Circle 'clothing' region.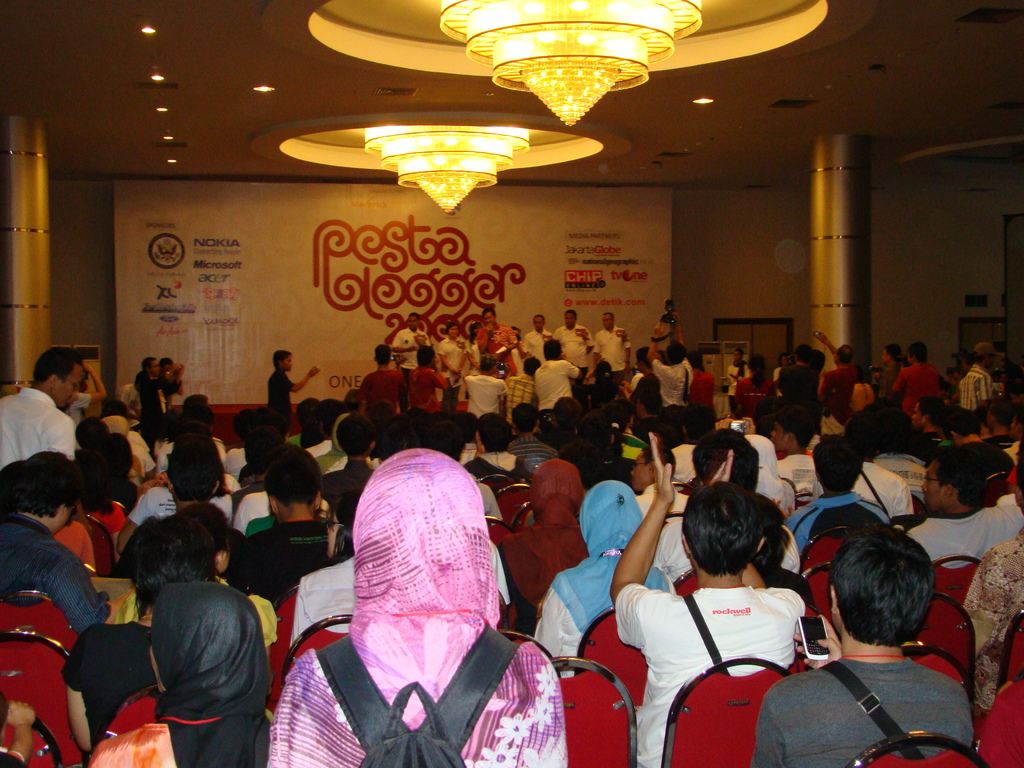
Region: <bbox>488, 543, 506, 604</bbox>.
